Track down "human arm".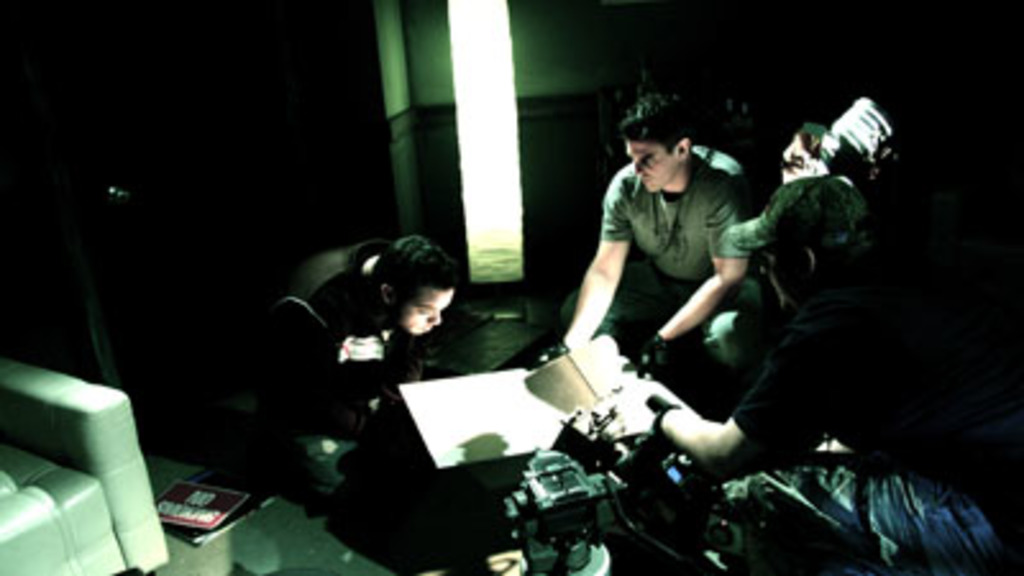
Tracked to [550, 179, 658, 374].
